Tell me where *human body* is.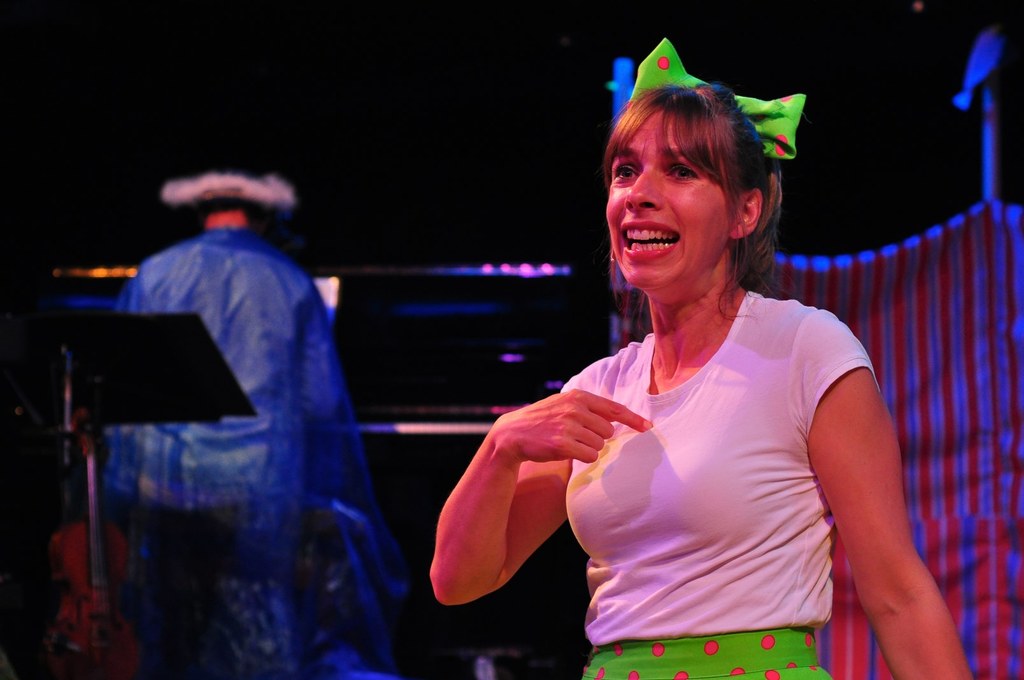
*human body* is at x1=468, y1=74, x2=919, y2=672.
